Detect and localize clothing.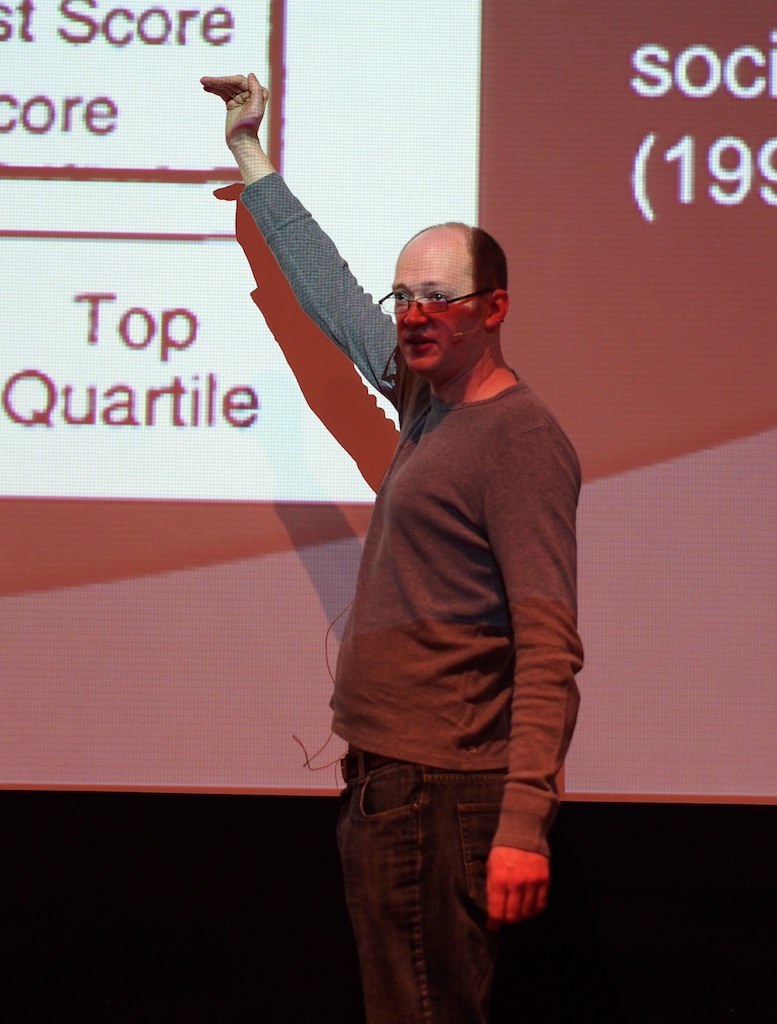
Localized at select_region(239, 169, 586, 1023).
